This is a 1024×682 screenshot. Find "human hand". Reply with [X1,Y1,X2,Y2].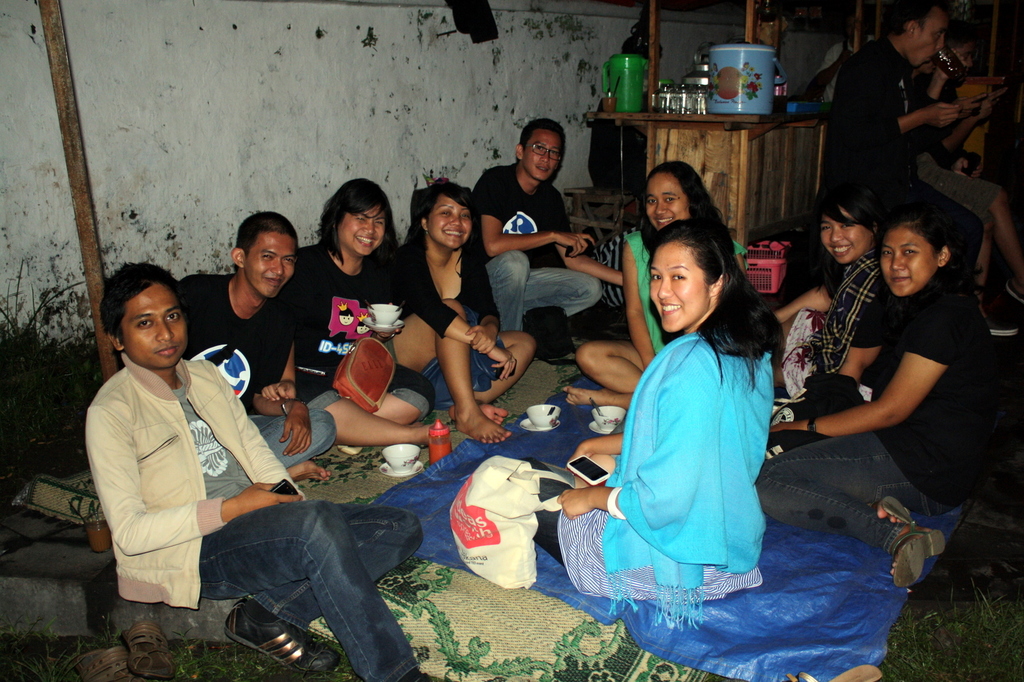
[952,156,986,179].
